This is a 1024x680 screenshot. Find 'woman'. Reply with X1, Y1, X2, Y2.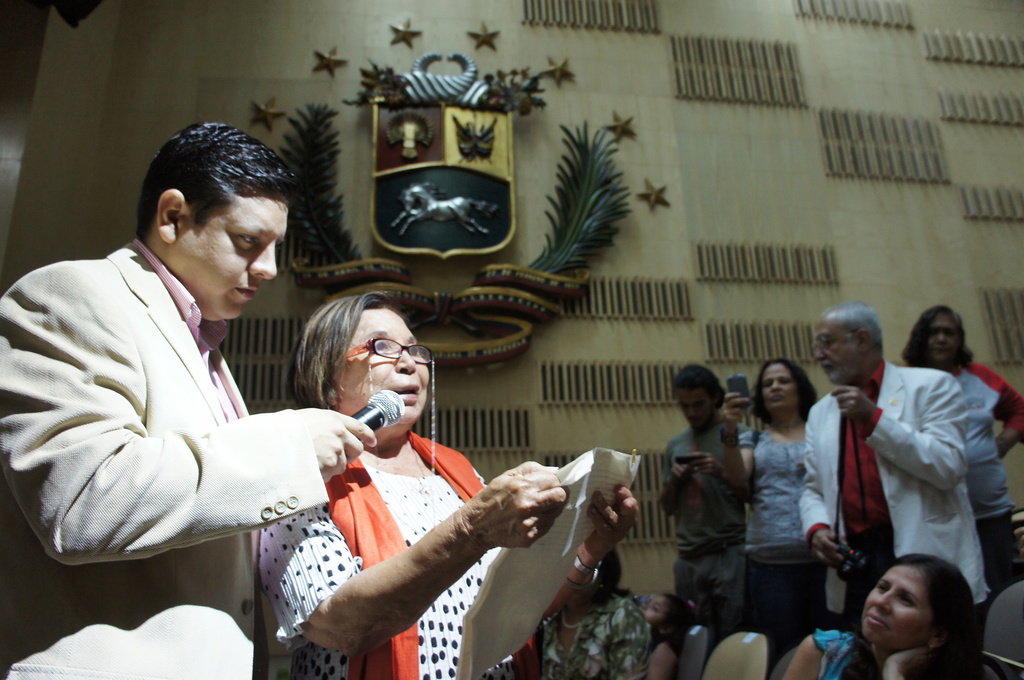
715, 356, 824, 654.
